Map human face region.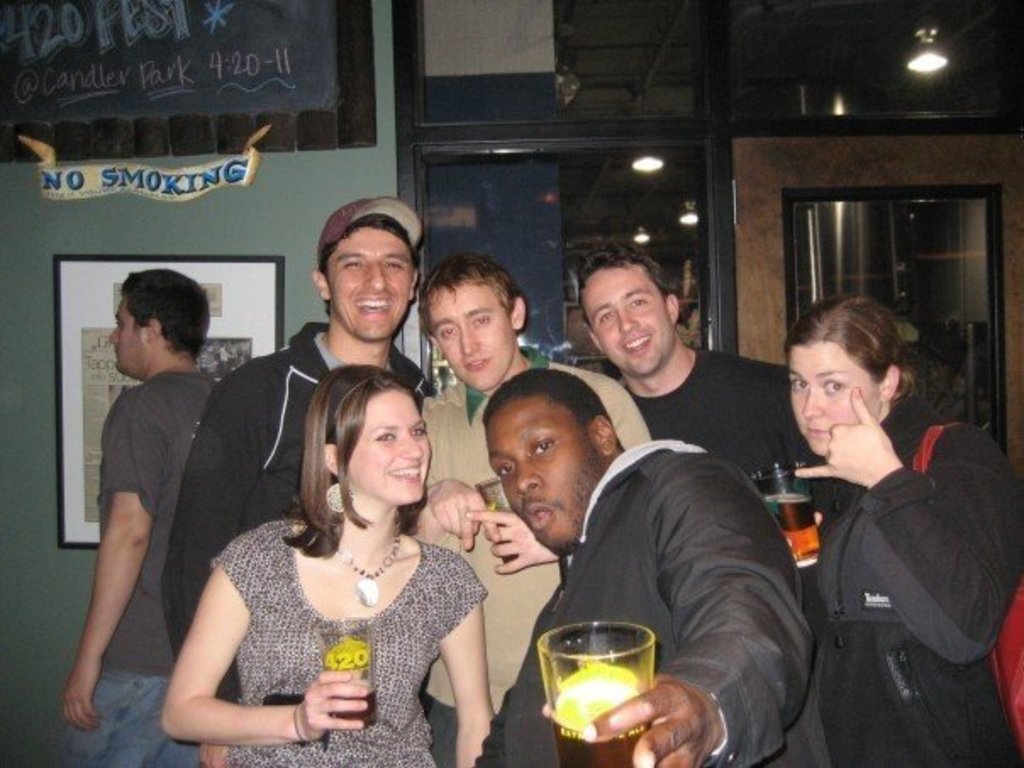
Mapped to left=483, top=395, right=595, bottom=553.
